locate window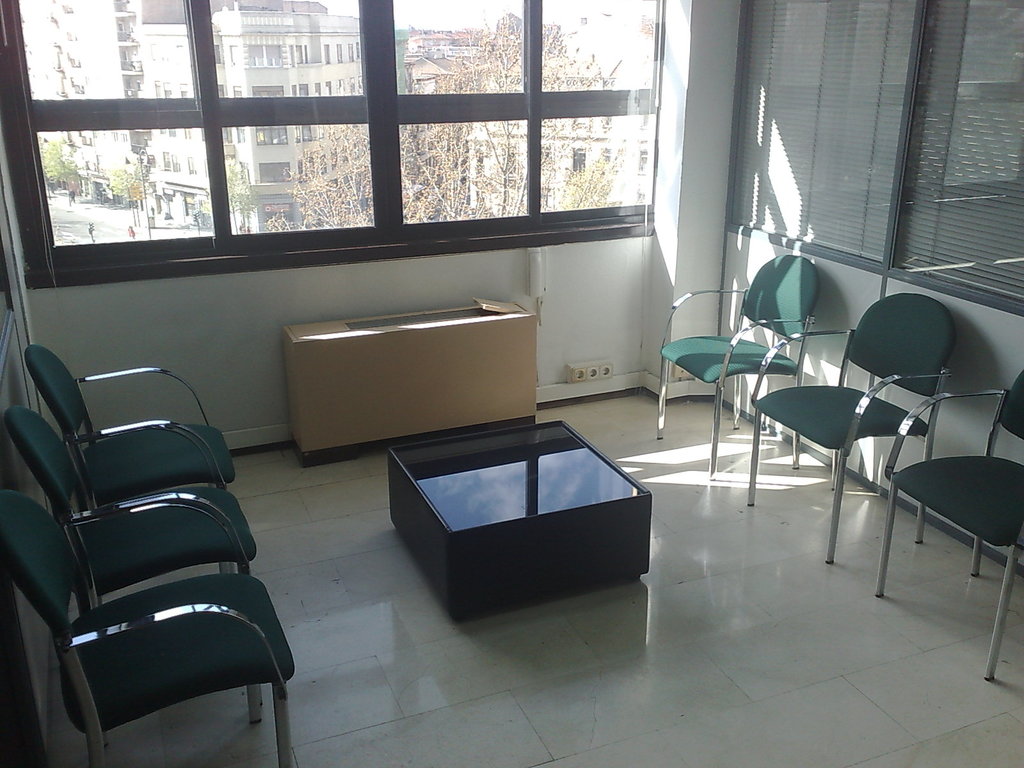
(left=0, top=0, right=657, bottom=288)
